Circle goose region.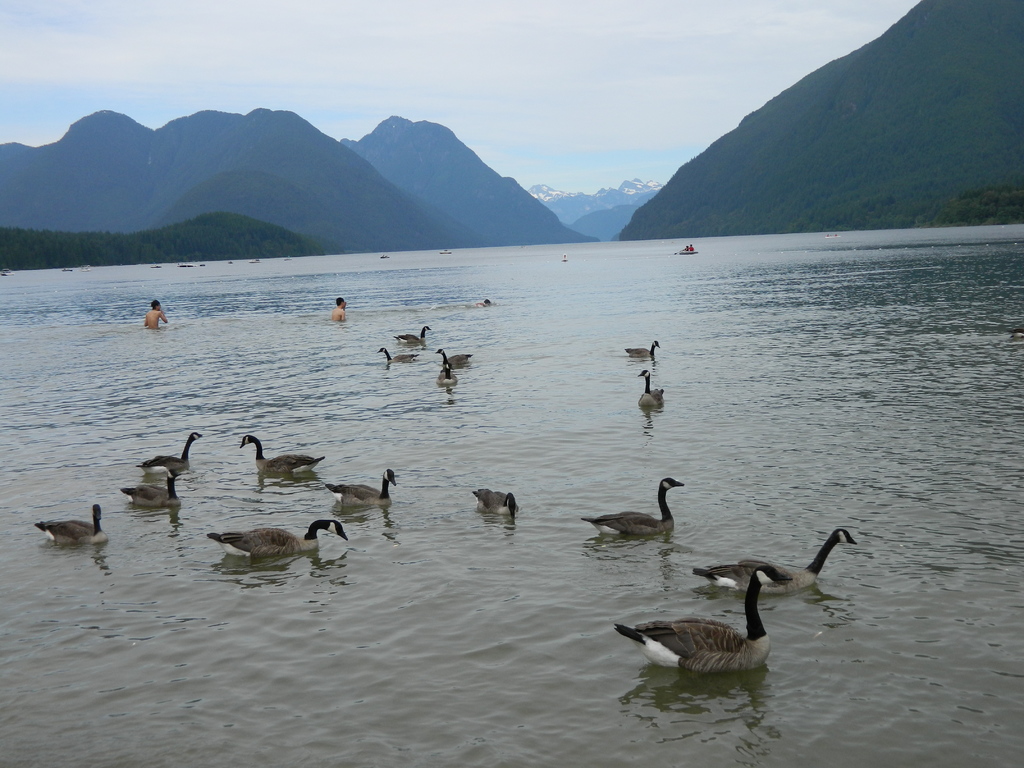
Region: rect(211, 519, 349, 554).
